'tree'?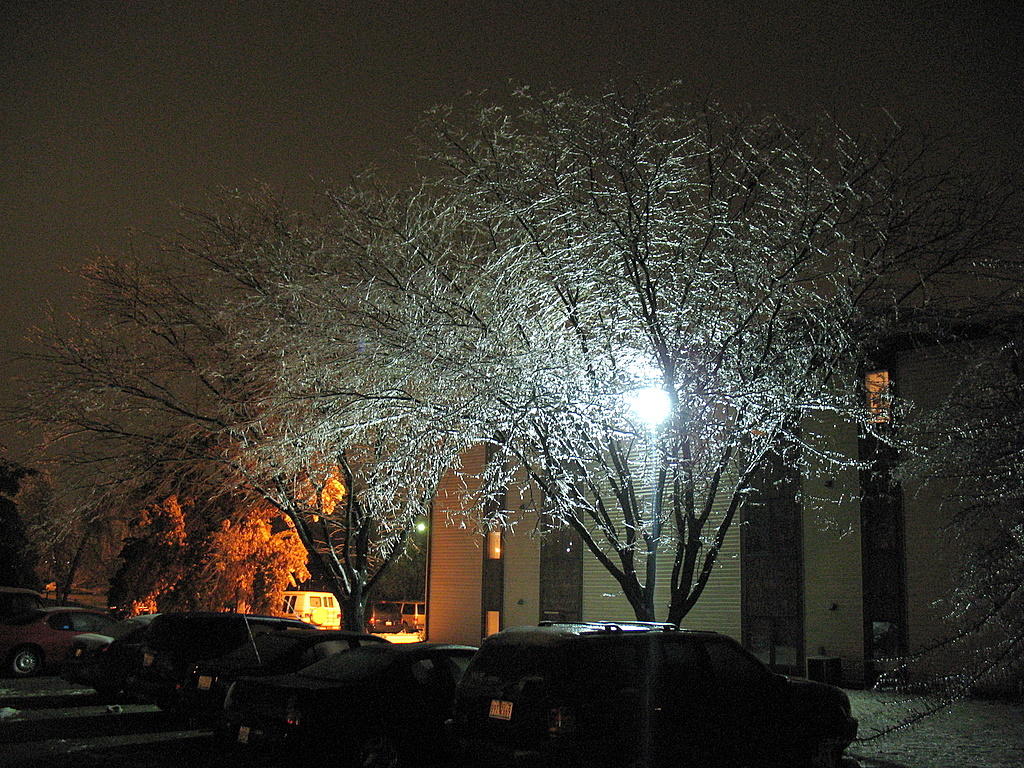
[13, 477, 116, 605]
